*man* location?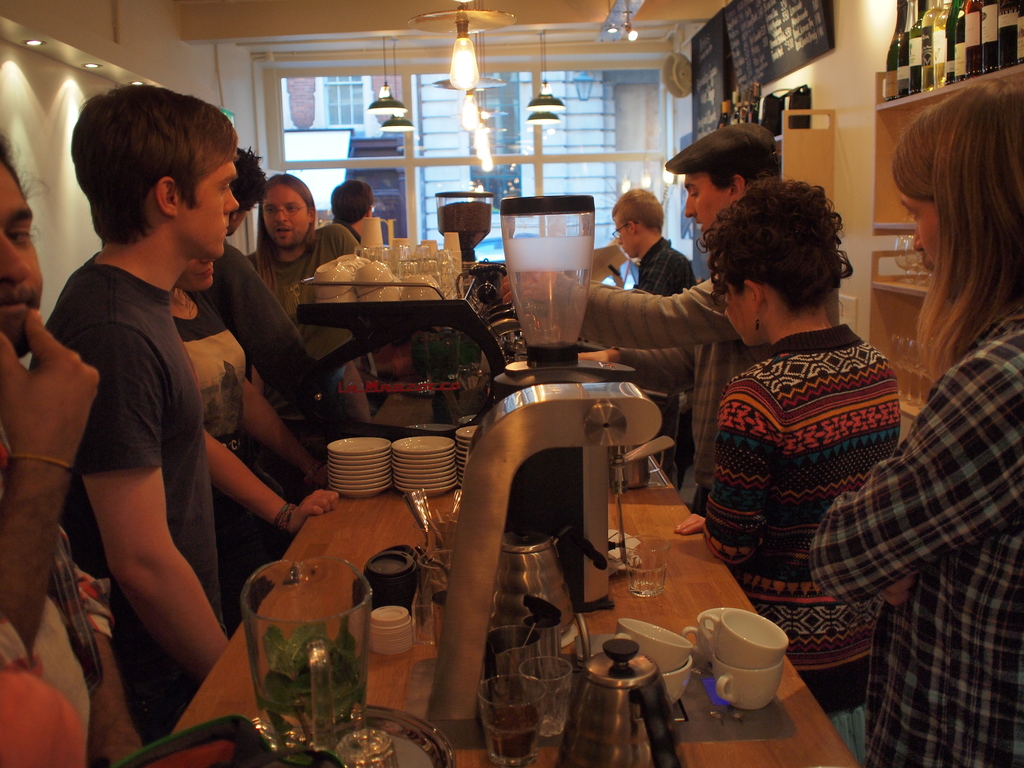
x1=332, y1=186, x2=375, y2=224
